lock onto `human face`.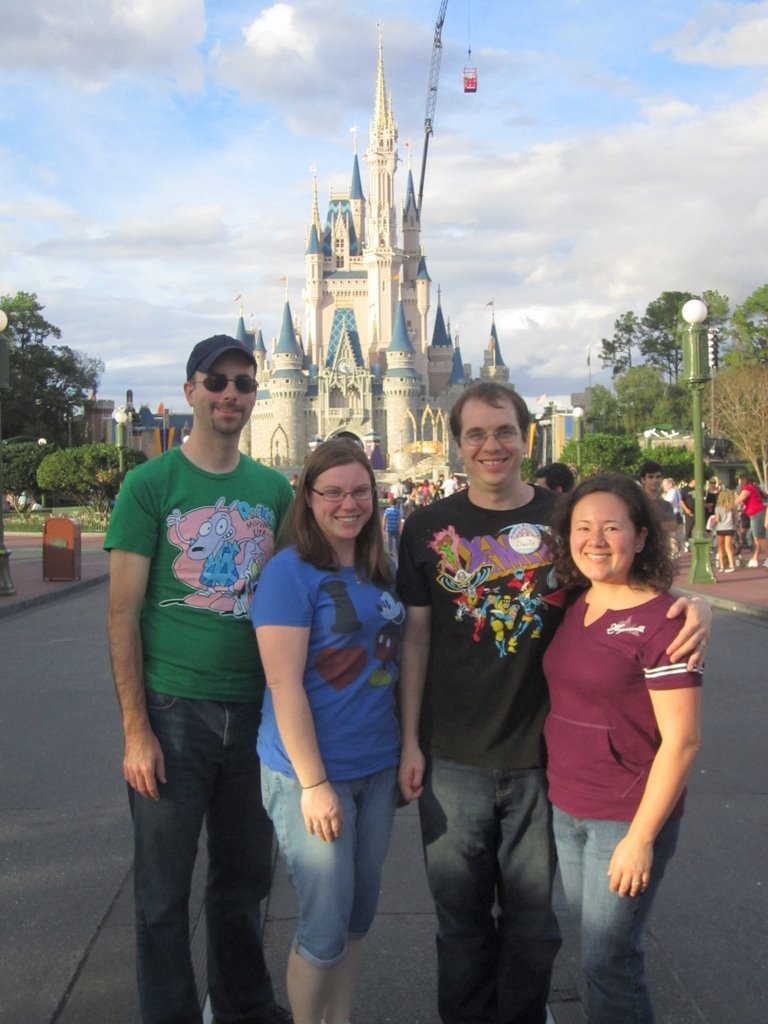
Locked: box=[192, 350, 255, 440].
